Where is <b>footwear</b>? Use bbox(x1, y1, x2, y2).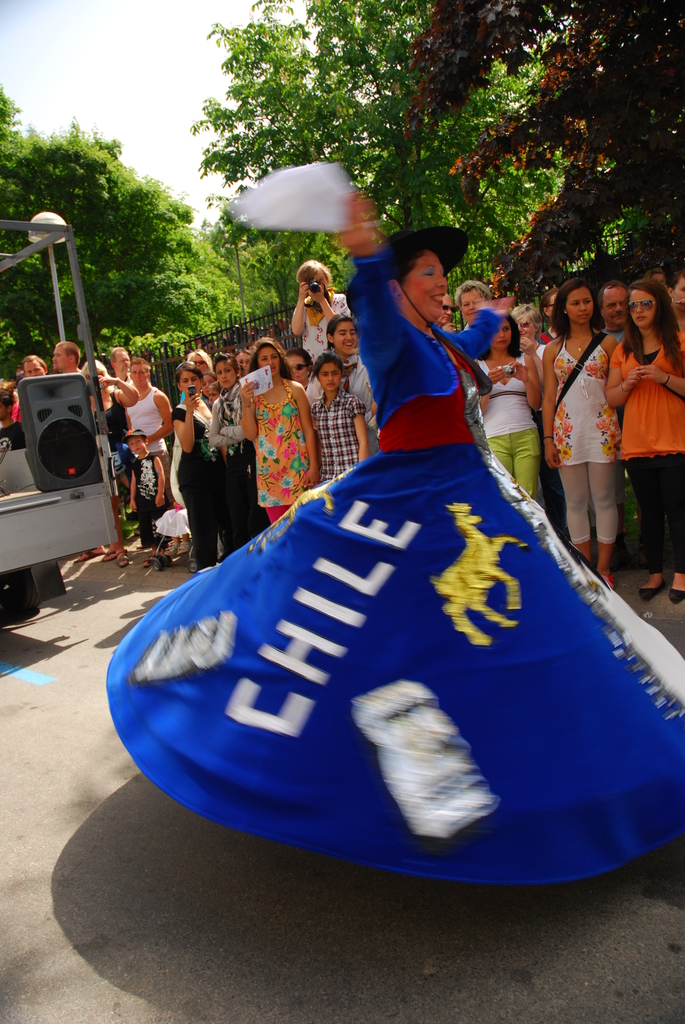
bbox(640, 589, 664, 604).
